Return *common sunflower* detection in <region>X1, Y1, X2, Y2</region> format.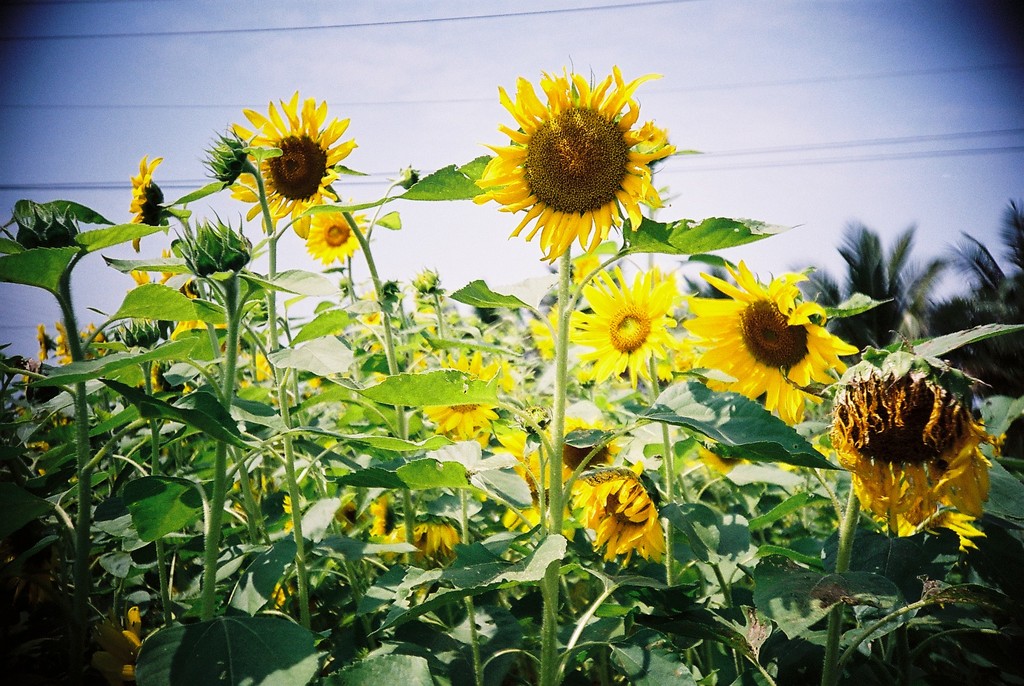
<region>473, 64, 677, 267</region>.
